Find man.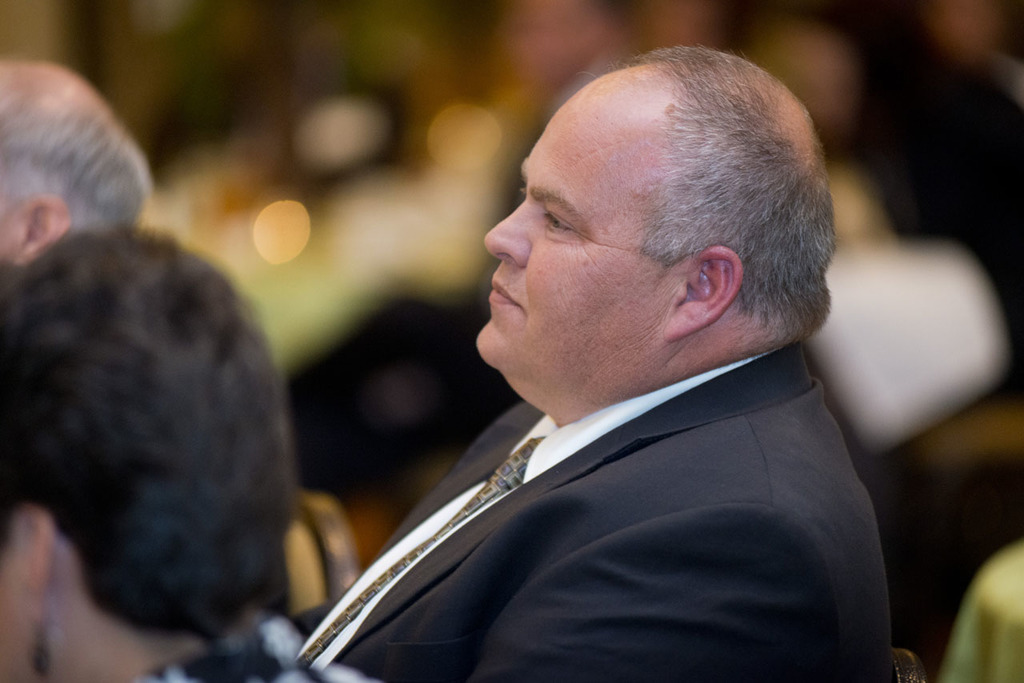
left=268, top=54, right=934, bottom=679.
